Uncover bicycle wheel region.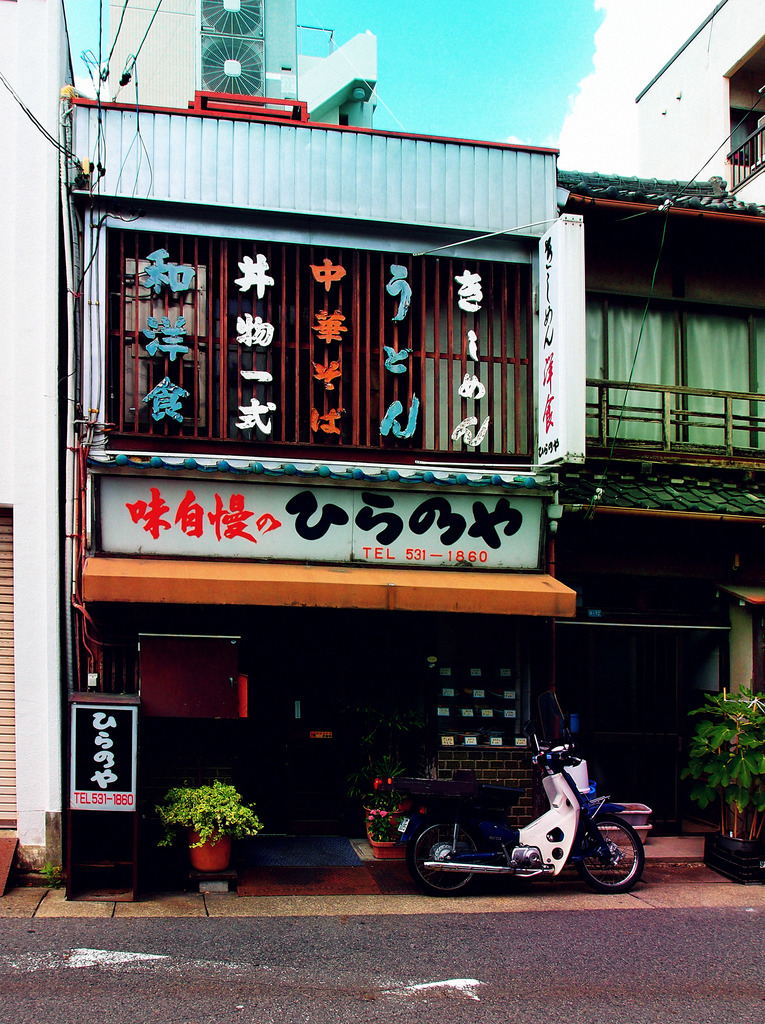
Uncovered: Rect(583, 817, 660, 895).
